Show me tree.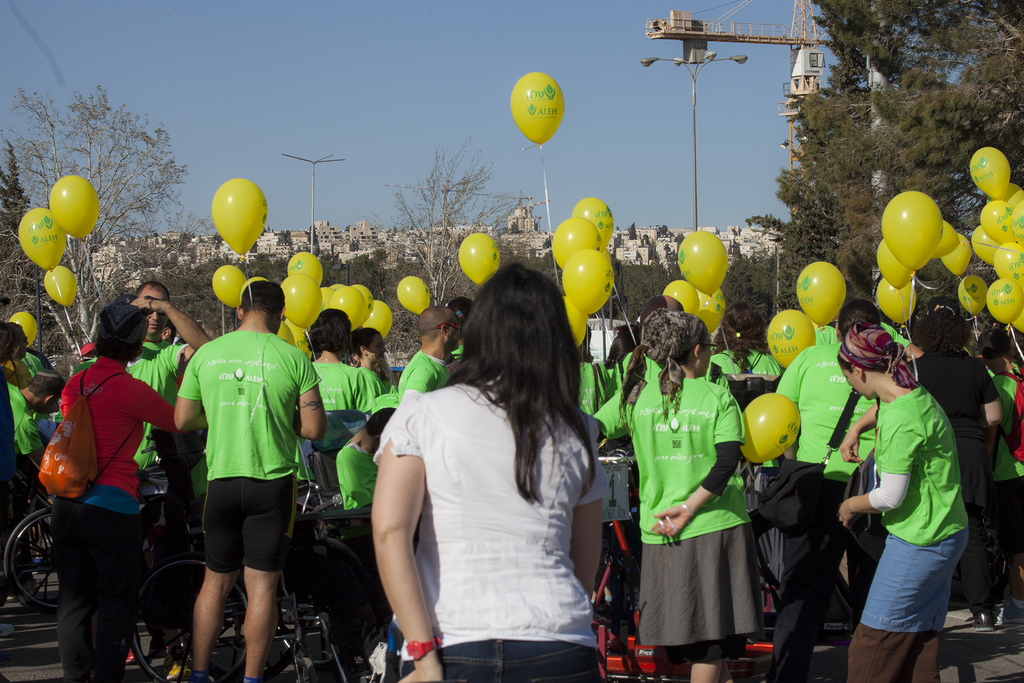
tree is here: l=509, t=218, r=515, b=233.
